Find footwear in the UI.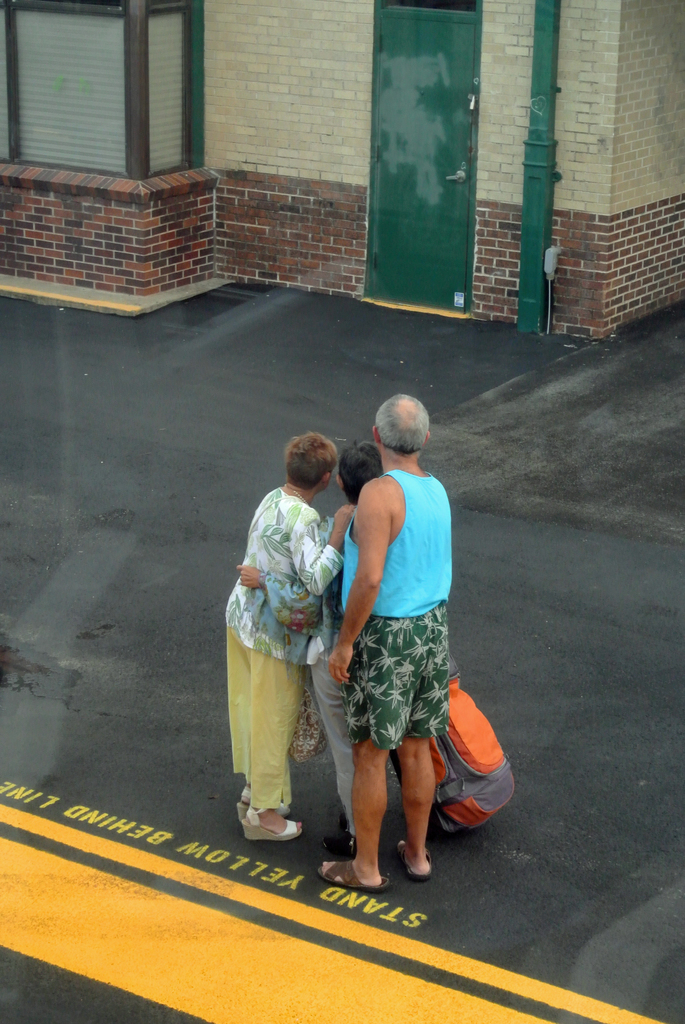
UI element at pyautogui.locateOnScreen(391, 838, 431, 881).
